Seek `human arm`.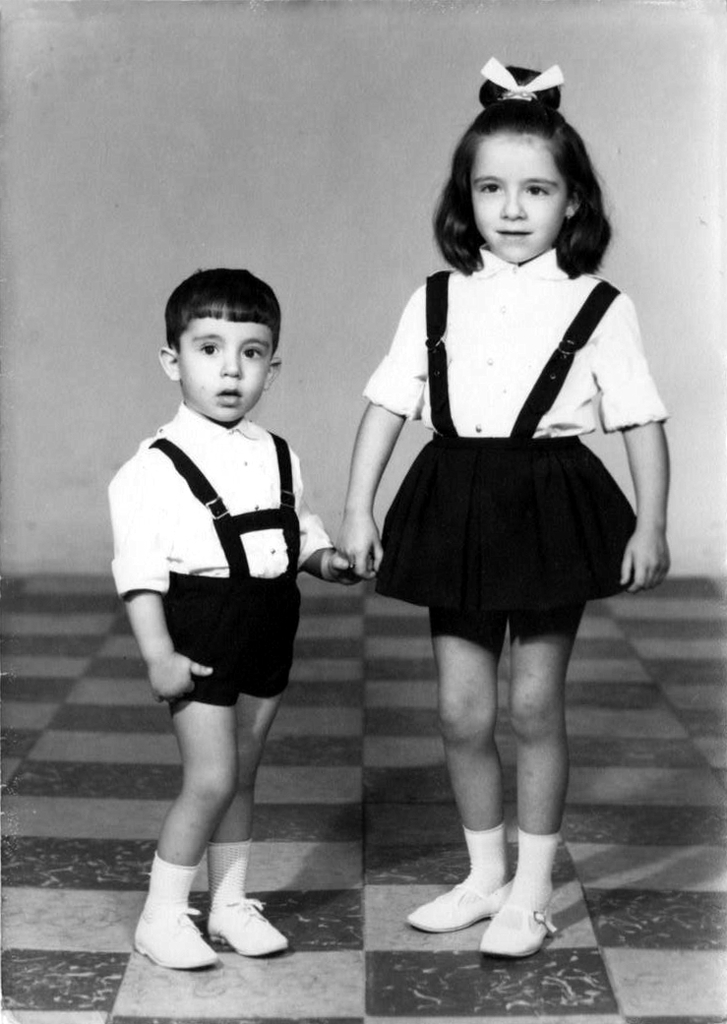
l=589, t=297, r=675, b=598.
